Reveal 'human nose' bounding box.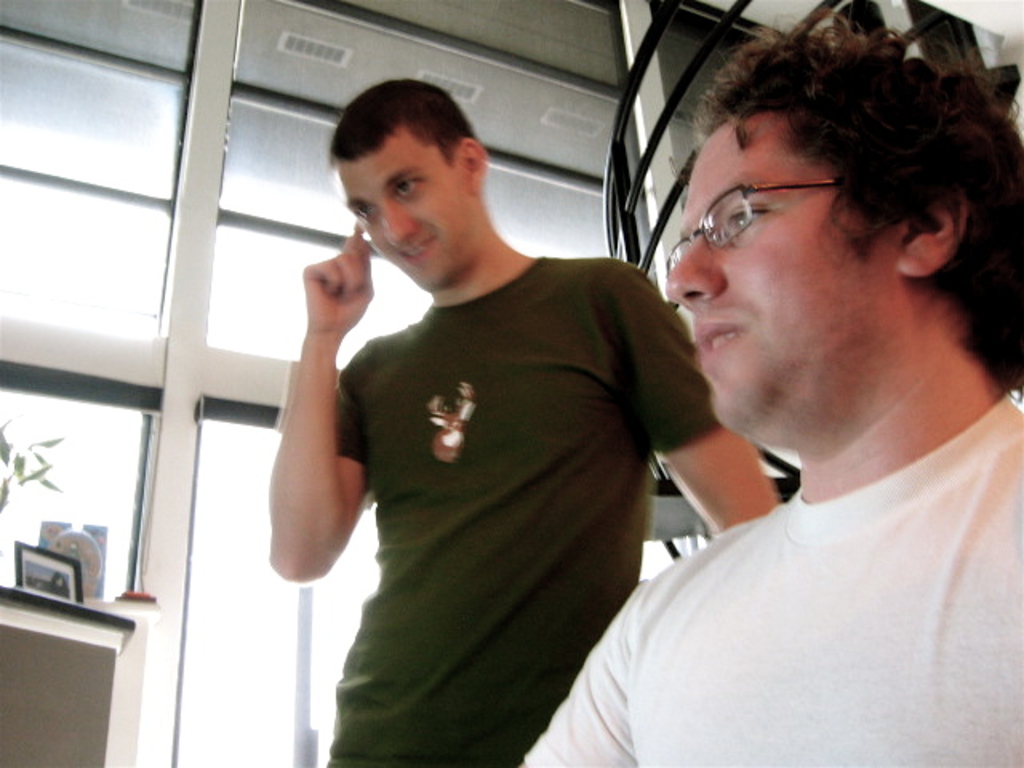
Revealed: 382 202 418 243.
